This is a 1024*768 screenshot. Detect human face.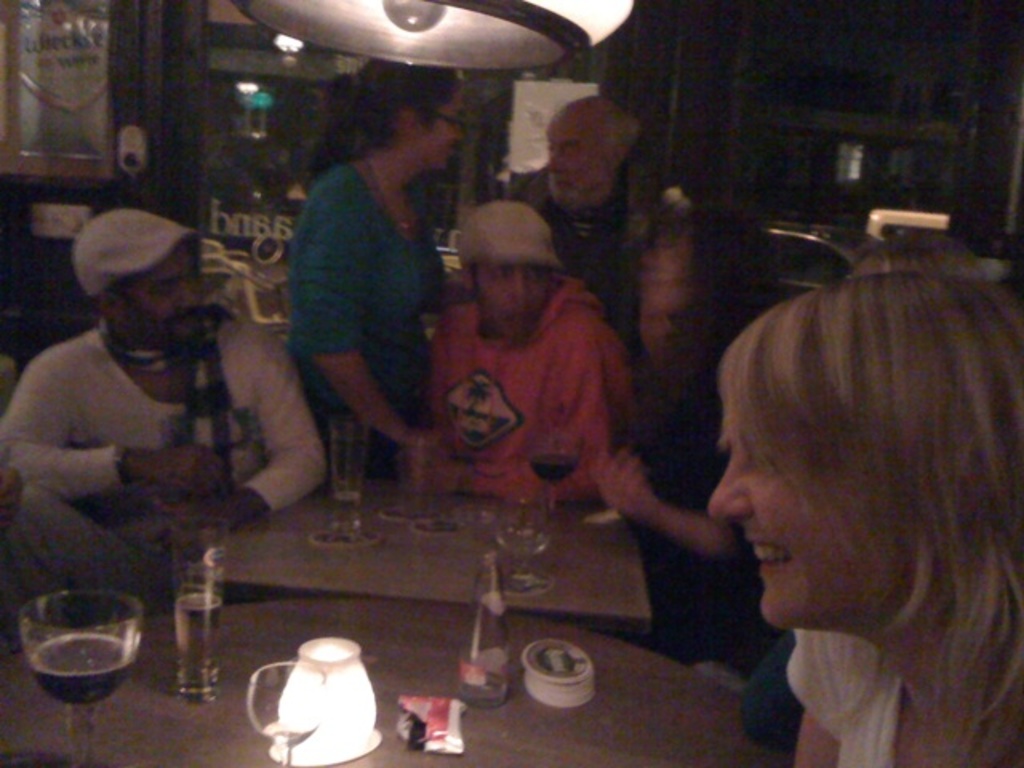
{"left": 478, "top": 261, "right": 546, "bottom": 331}.
